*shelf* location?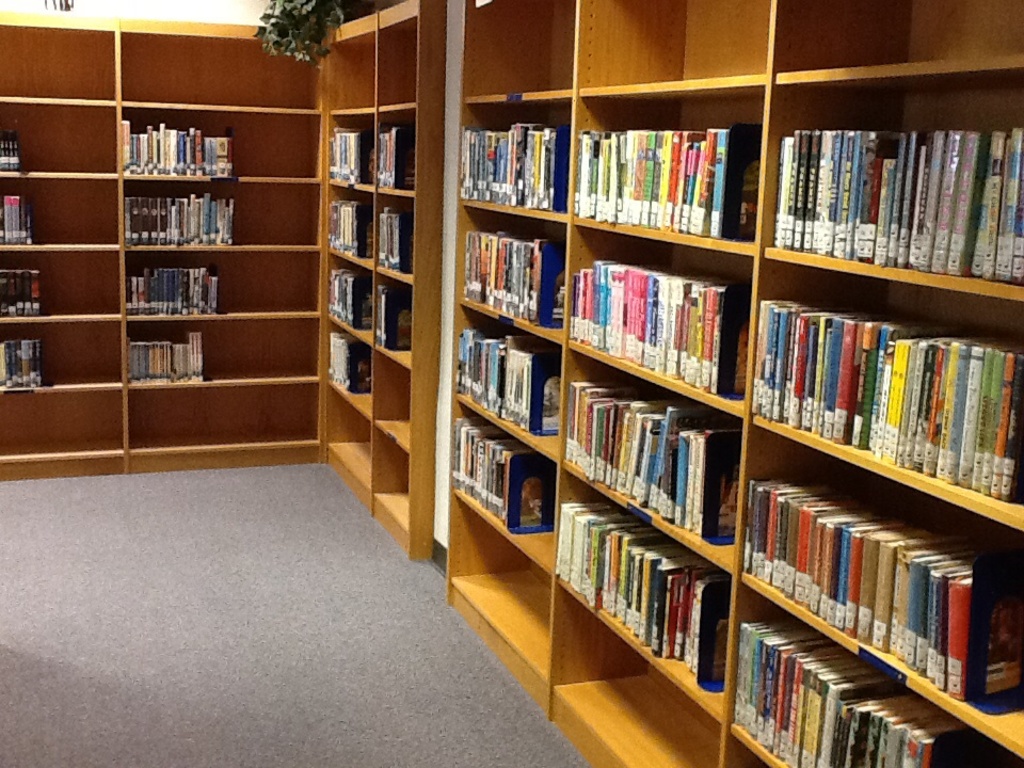
<region>0, 167, 128, 246</region>
